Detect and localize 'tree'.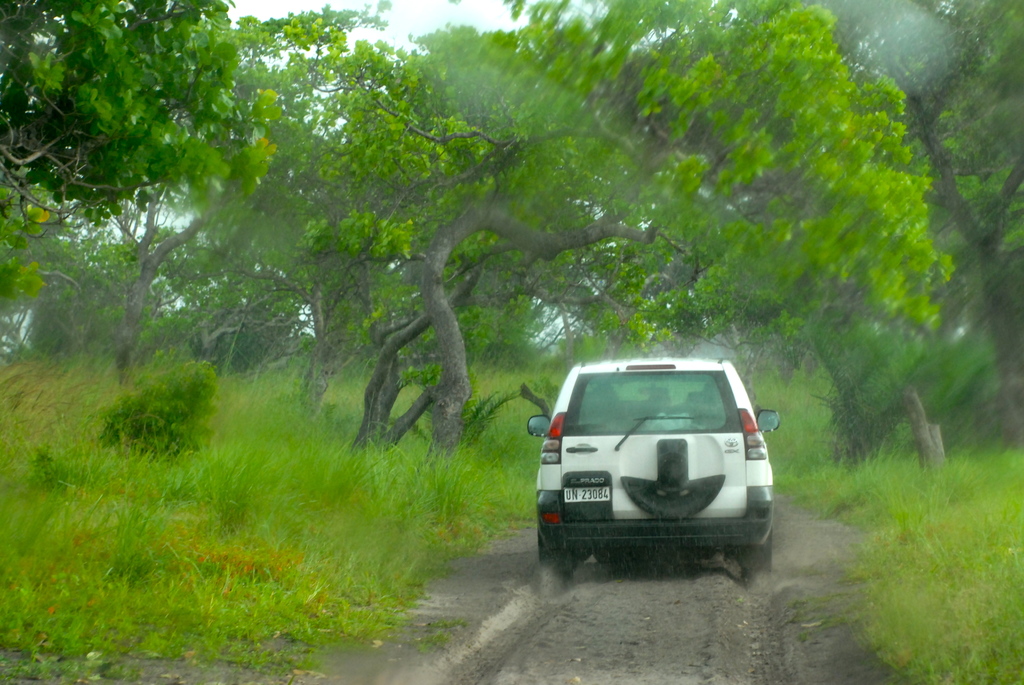
Localized at l=637, t=0, r=1023, b=510.
